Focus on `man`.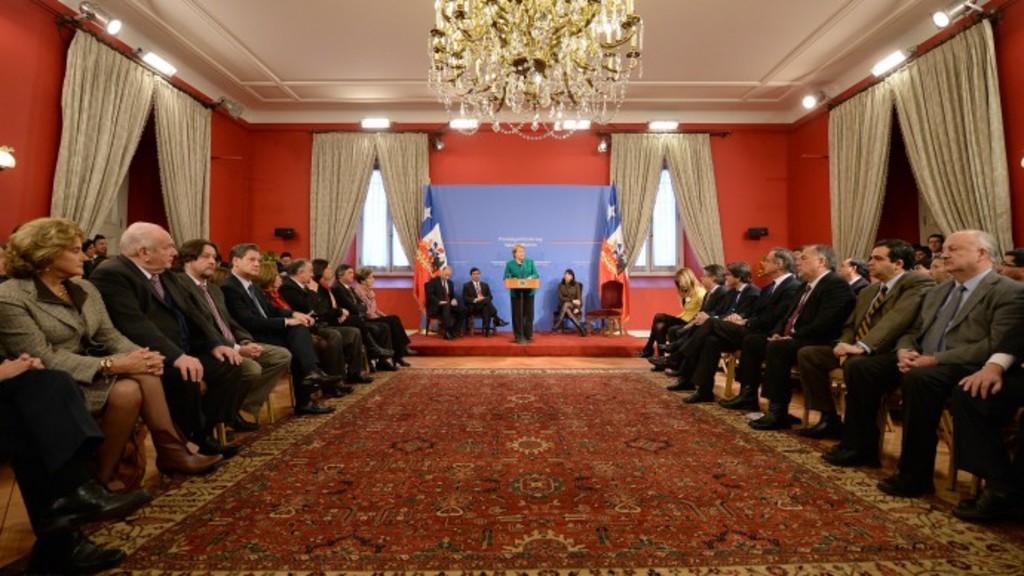
Focused at l=457, t=261, r=512, b=333.
